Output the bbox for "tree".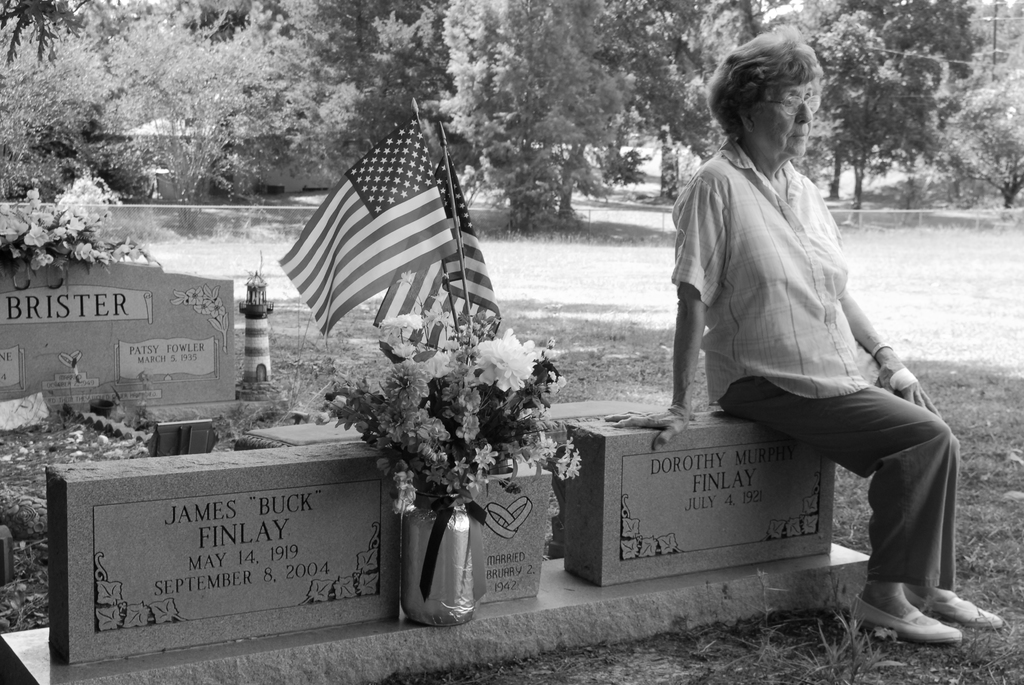
rect(0, 1, 125, 198).
